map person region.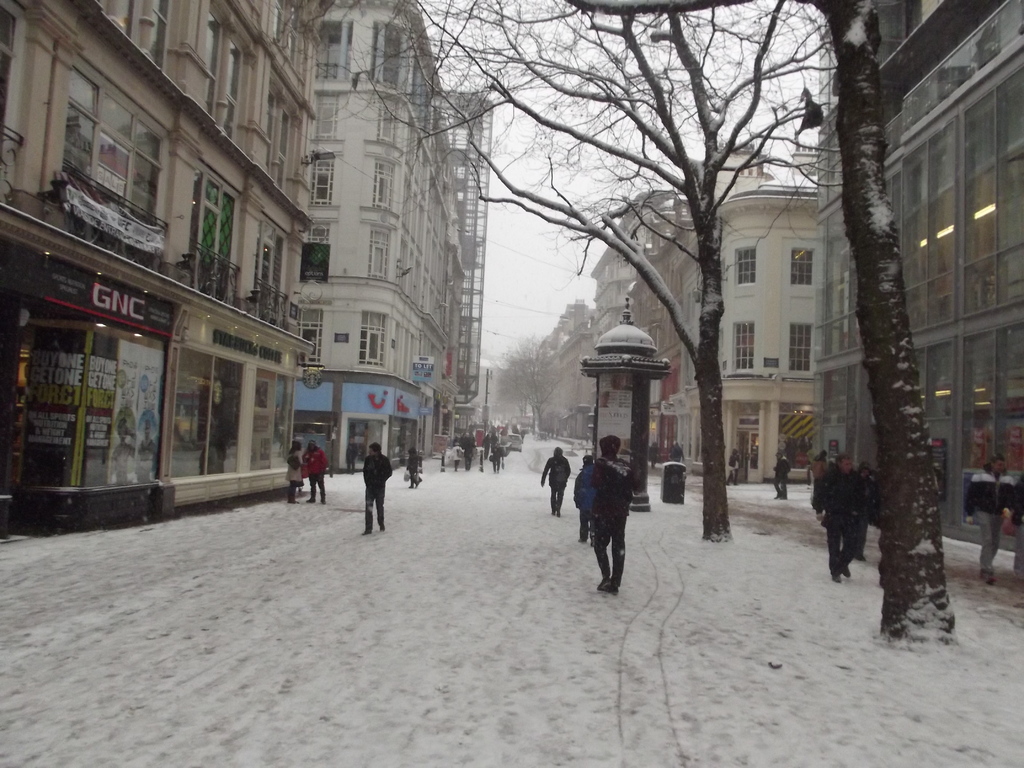
Mapped to bbox(813, 455, 856, 583).
